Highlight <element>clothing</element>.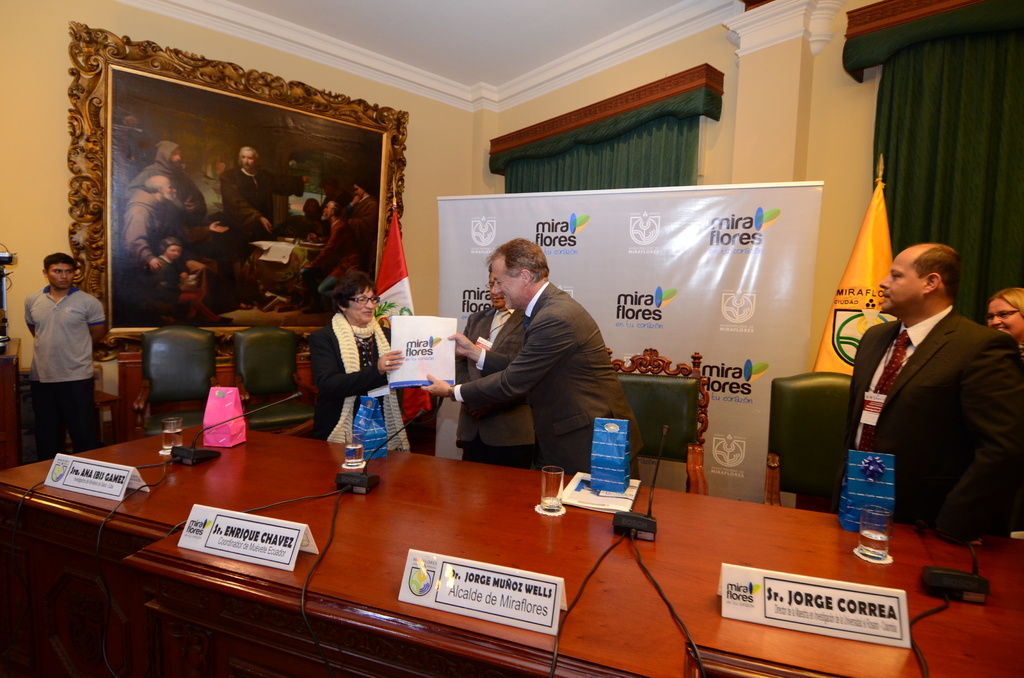
Highlighted region: x1=348, y1=188, x2=382, y2=276.
